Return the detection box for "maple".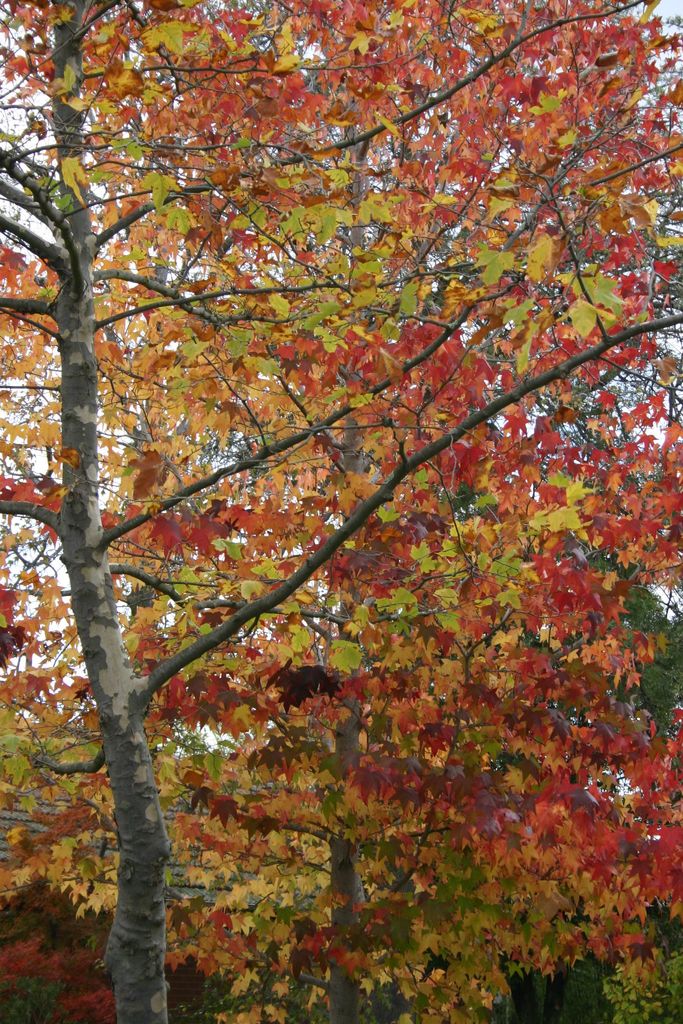
BBox(12, 1, 682, 1014).
